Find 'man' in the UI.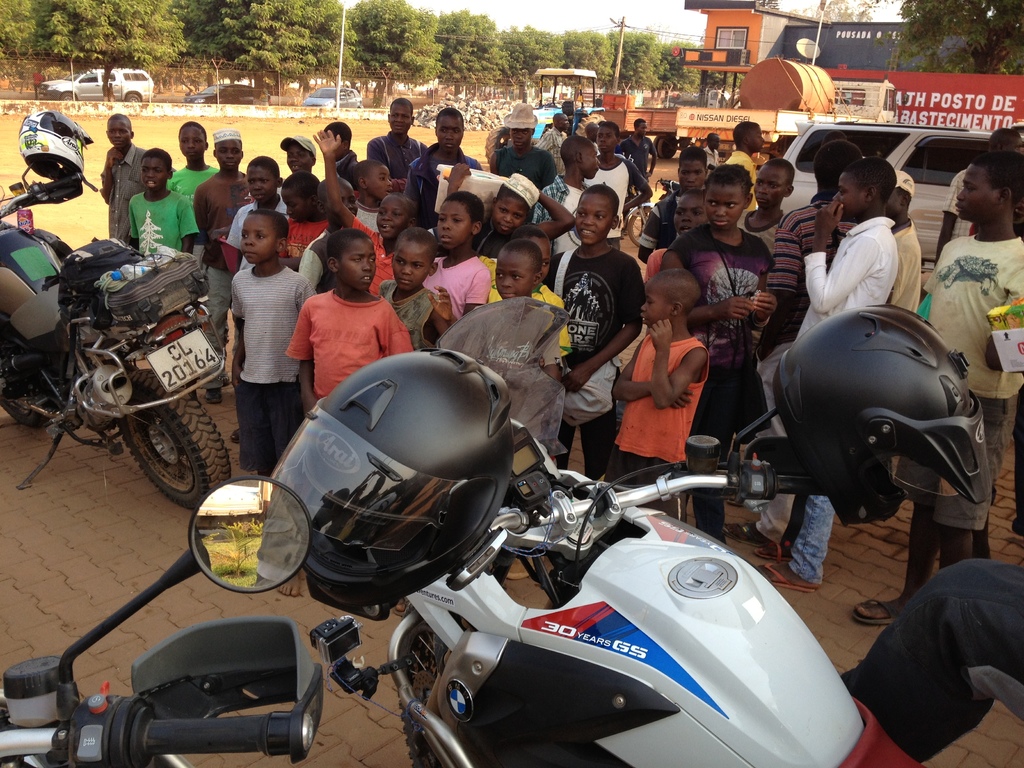
UI element at Rect(227, 216, 316, 473).
